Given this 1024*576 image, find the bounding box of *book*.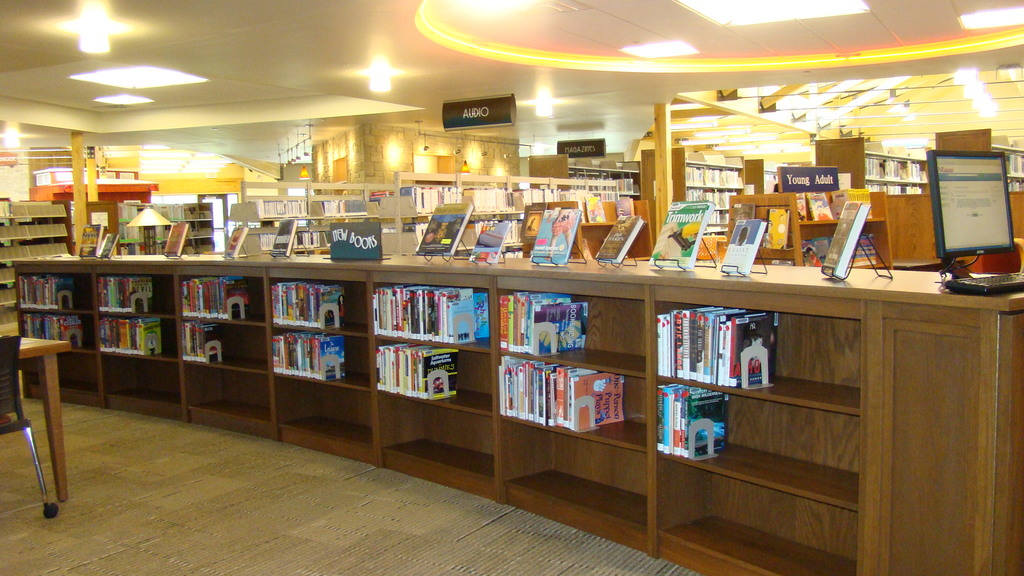
bbox(718, 299, 778, 391).
